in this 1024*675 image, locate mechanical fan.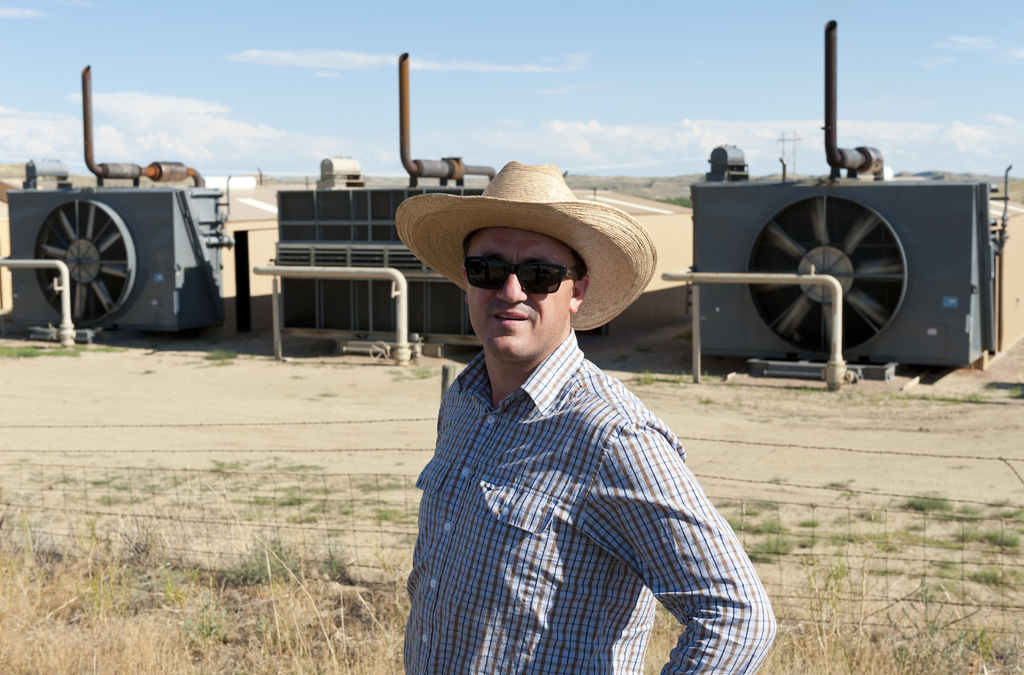
Bounding box: [left=691, top=181, right=986, bottom=366].
